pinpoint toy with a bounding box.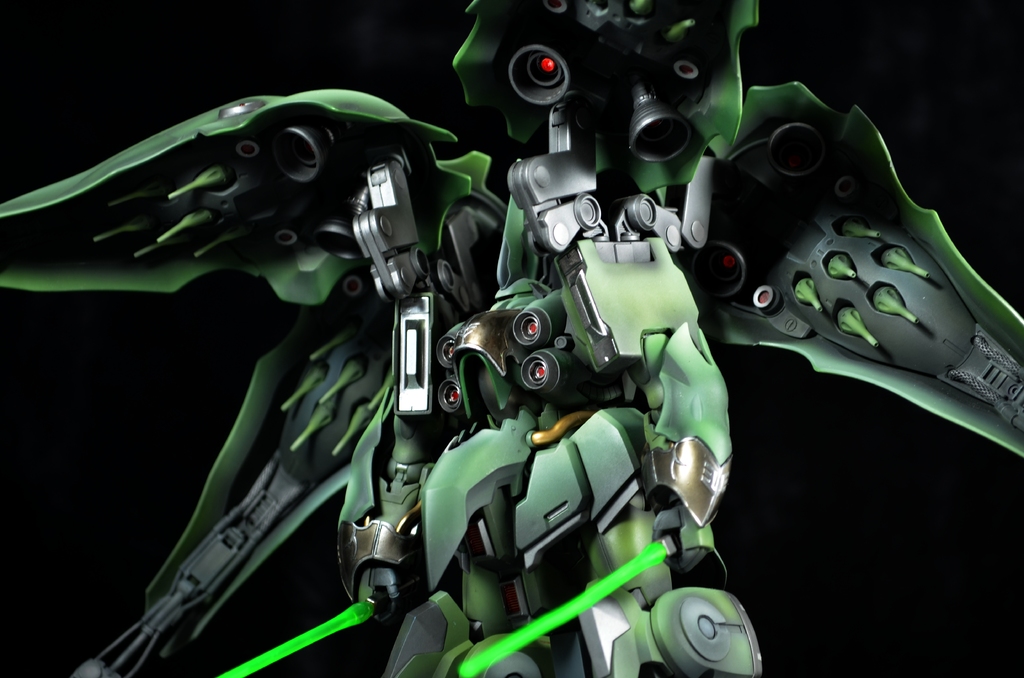
locate(0, 0, 1023, 677).
